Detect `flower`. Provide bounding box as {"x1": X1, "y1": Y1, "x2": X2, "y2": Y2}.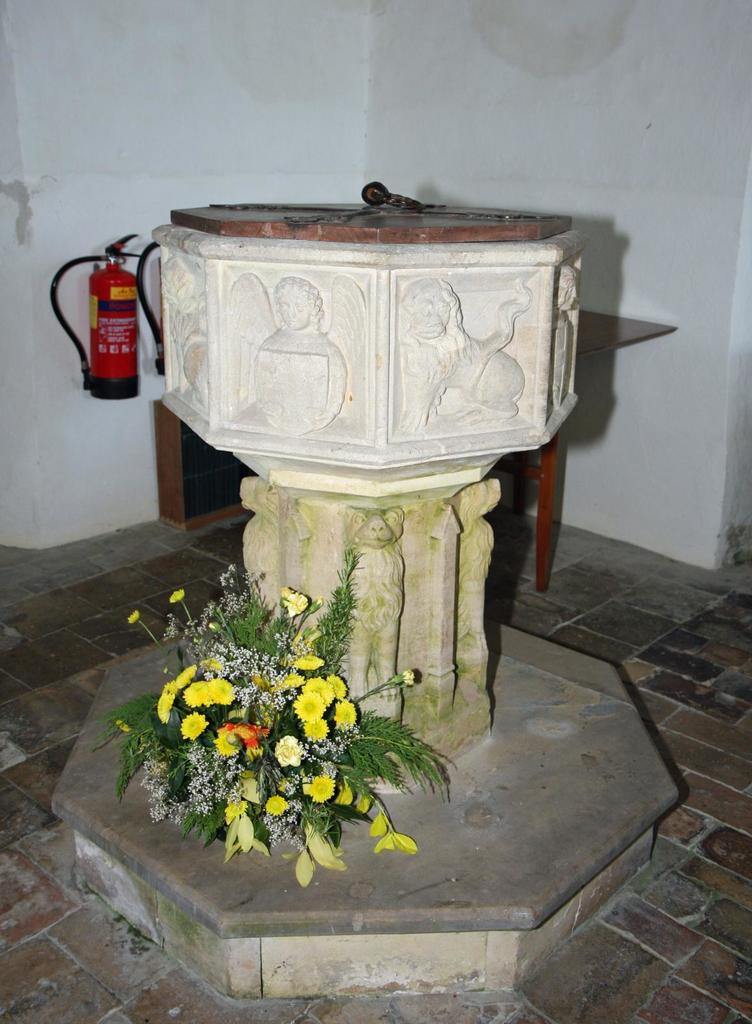
{"x1": 216, "y1": 561, "x2": 244, "y2": 586}.
